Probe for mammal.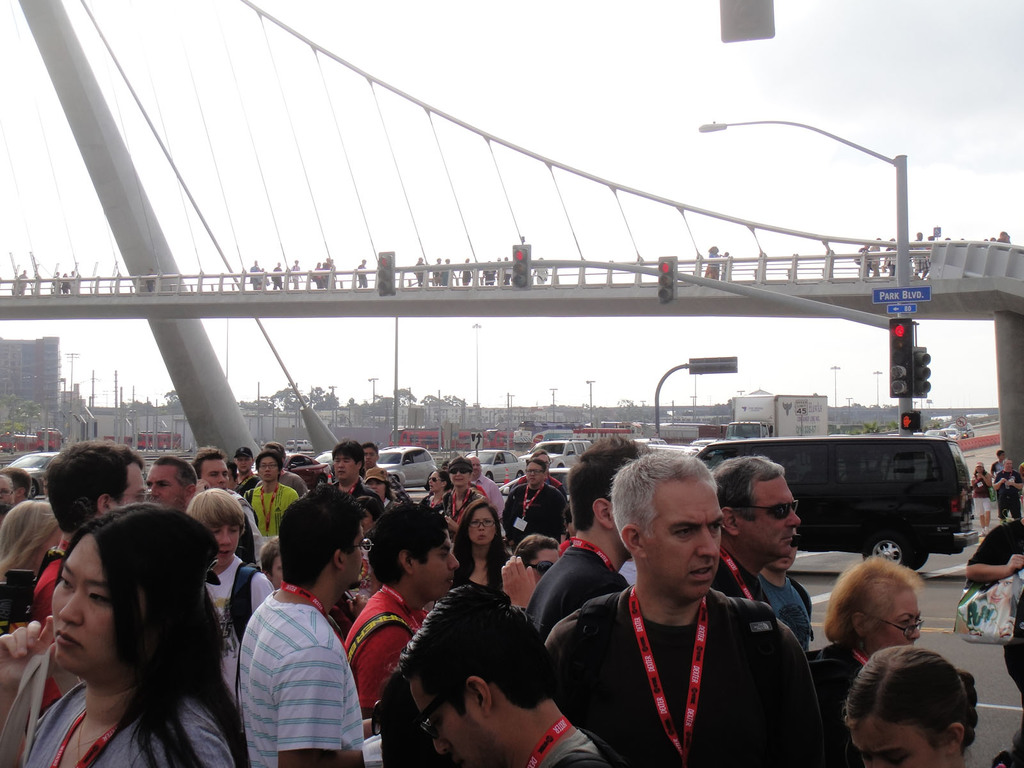
Probe result: [721, 252, 728, 273].
